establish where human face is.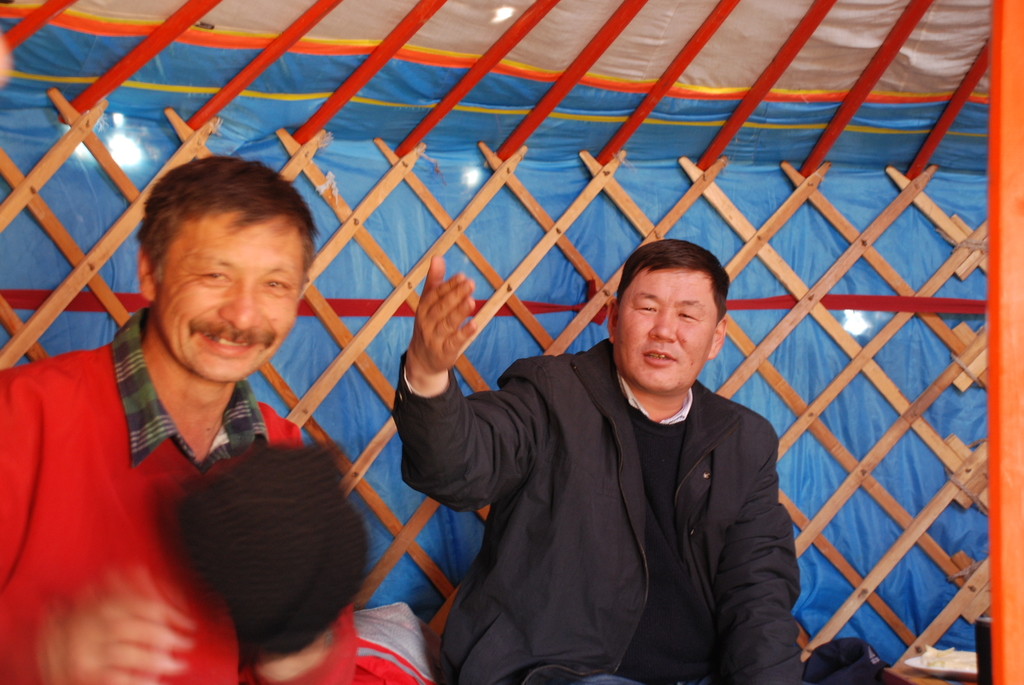
Established at bbox=(157, 218, 309, 379).
